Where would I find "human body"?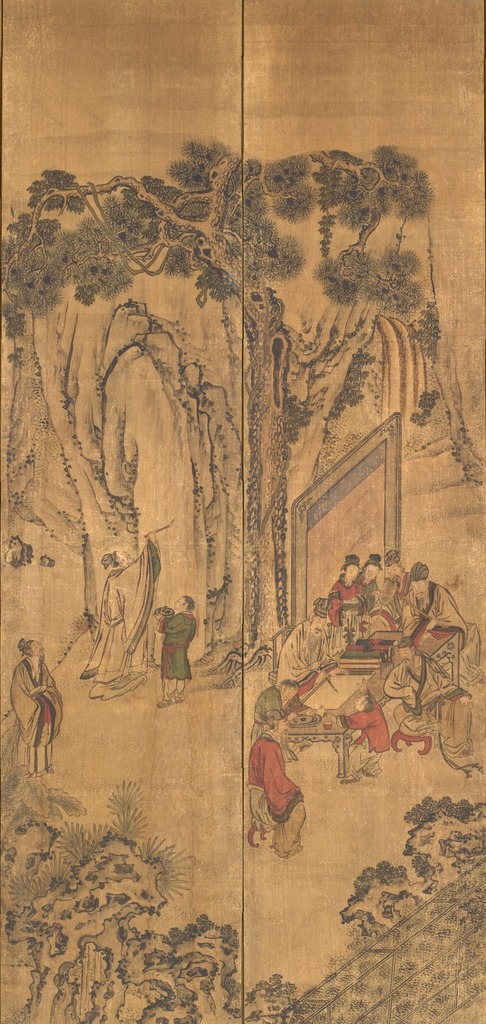
At x1=253, y1=687, x2=290, y2=765.
